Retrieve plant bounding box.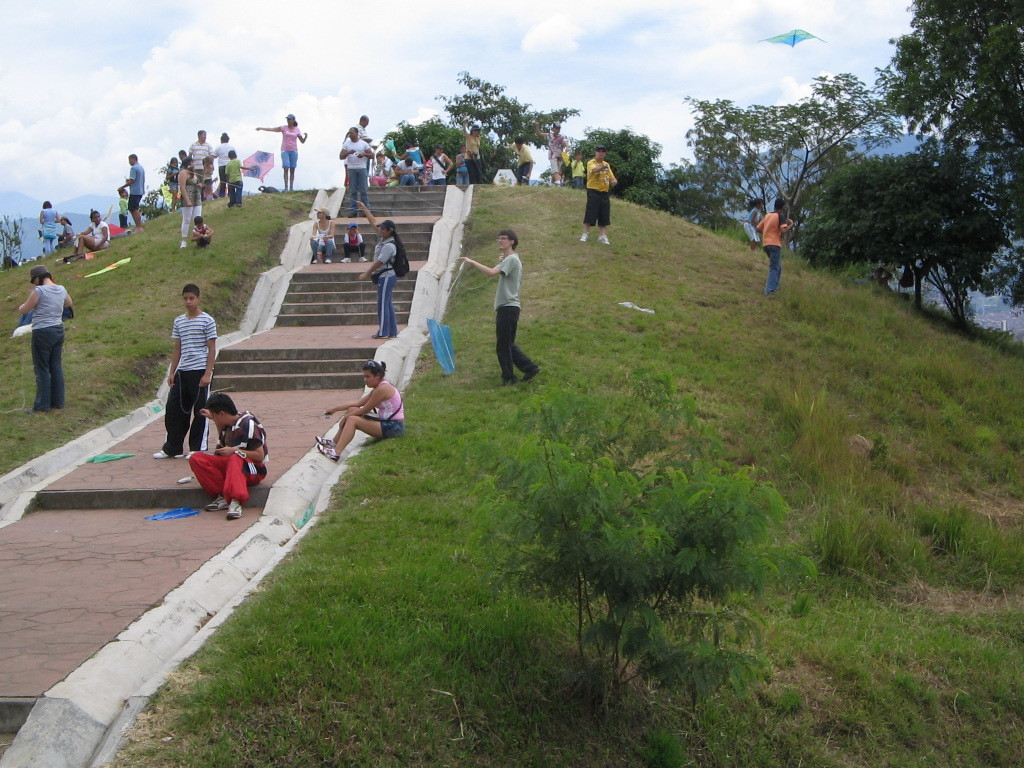
Bounding box: 484,365,823,744.
